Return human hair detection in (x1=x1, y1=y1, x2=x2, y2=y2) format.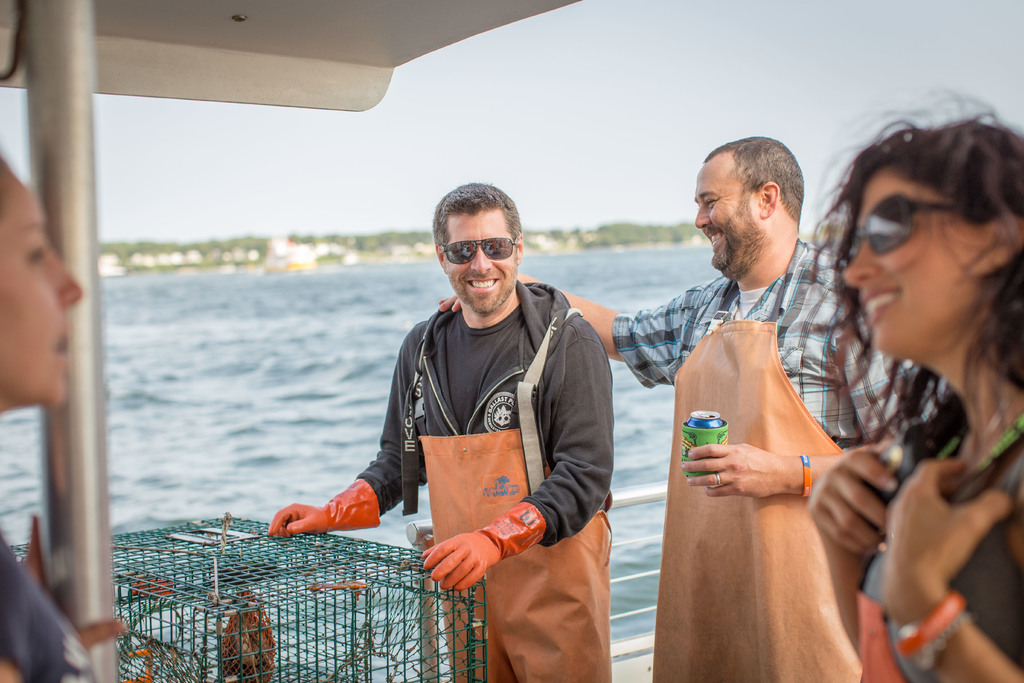
(x1=829, y1=89, x2=1009, y2=423).
